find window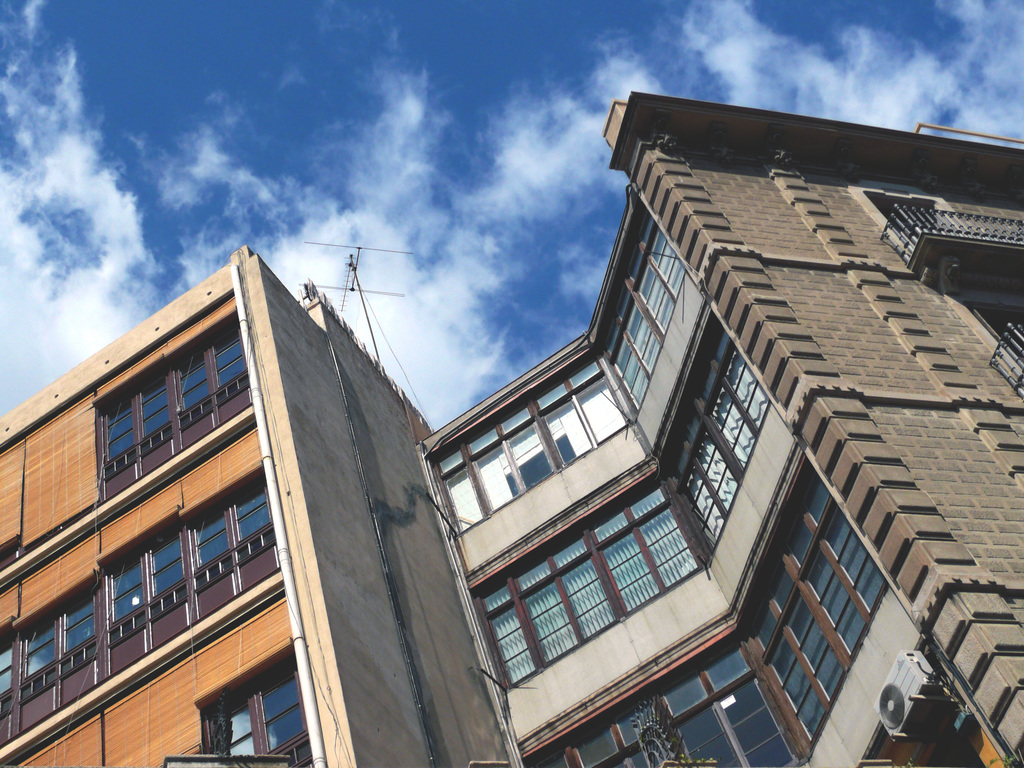
detection(0, 420, 282, 754)
